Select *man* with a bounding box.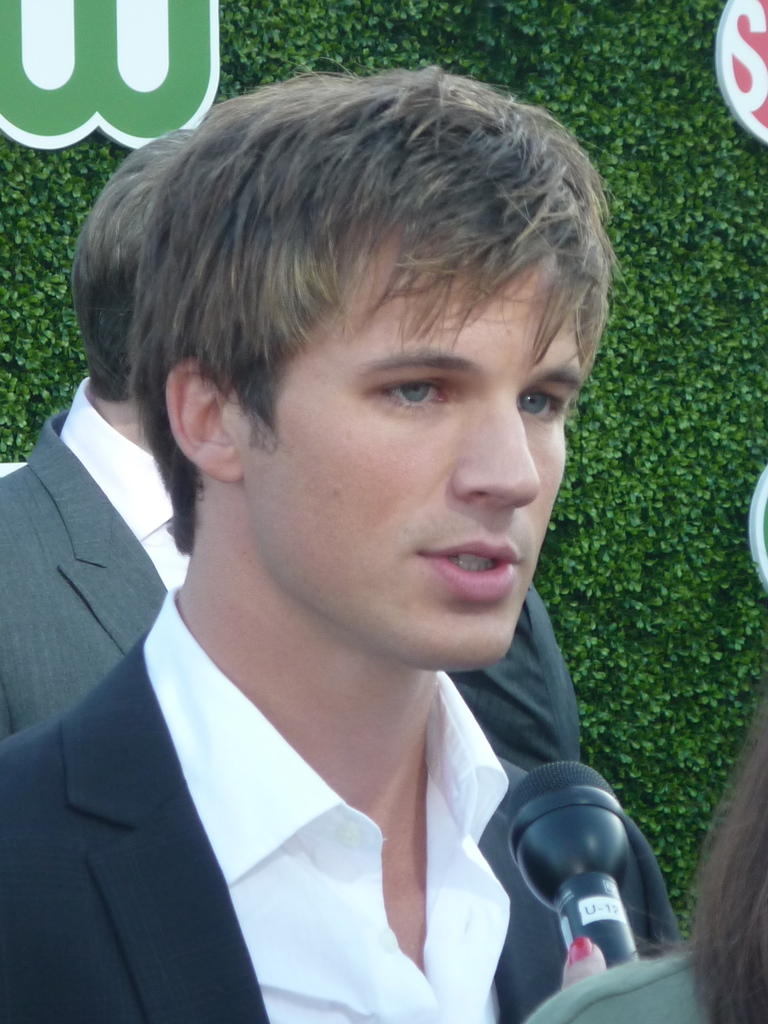
0, 66, 682, 1023.
